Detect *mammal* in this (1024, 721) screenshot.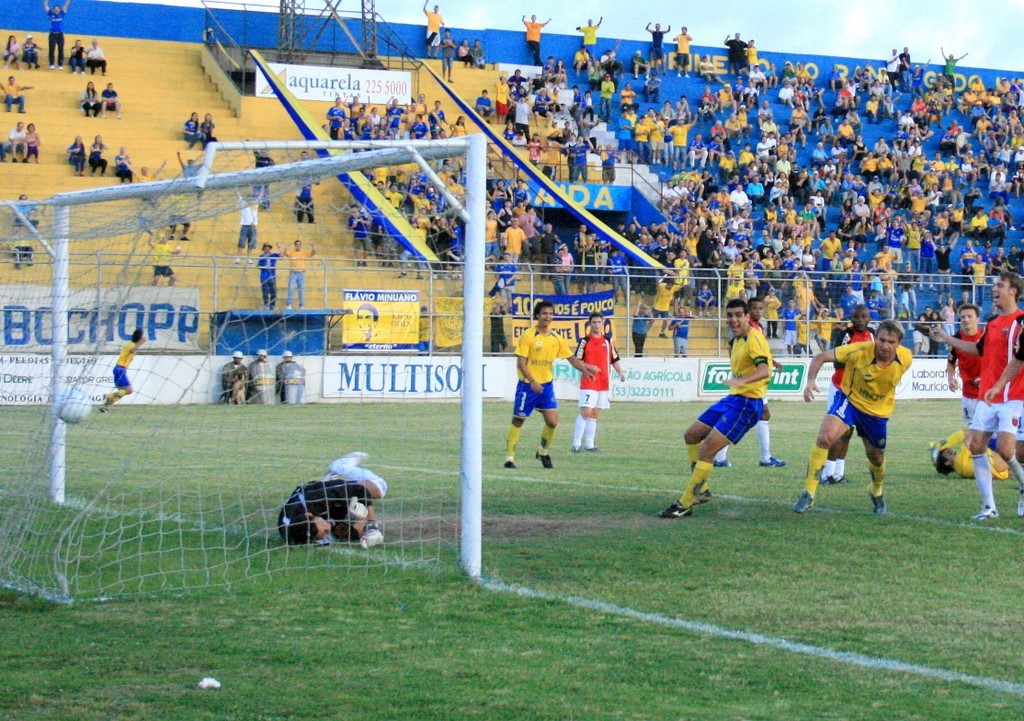
Detection: [67, 38, 90, 76].
